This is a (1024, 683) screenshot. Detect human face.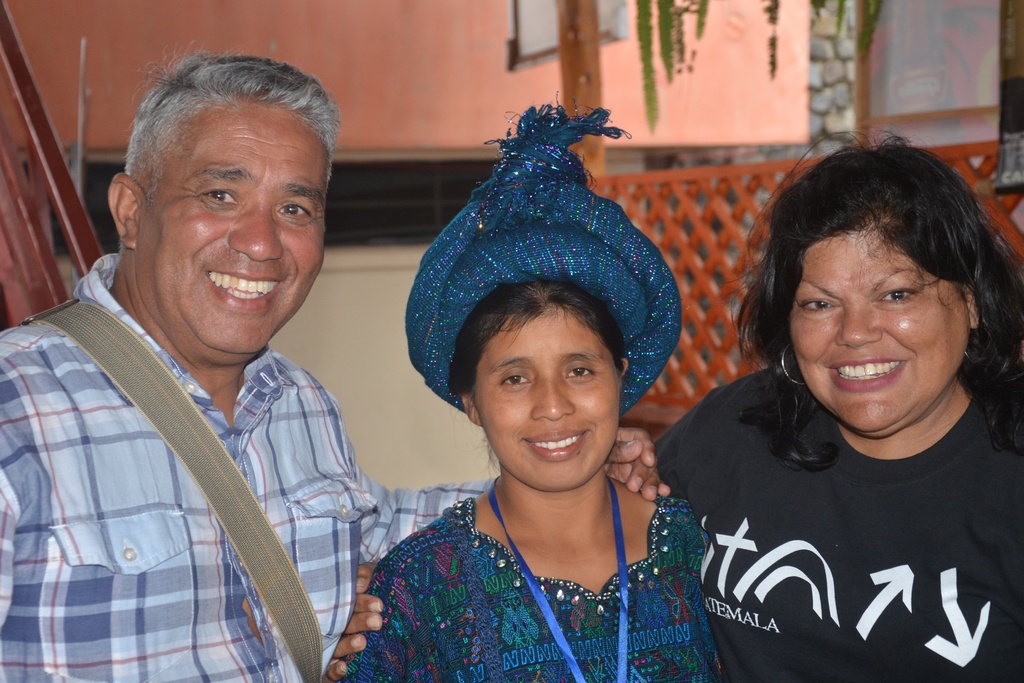
(x1=141, y1=107, x2=326, y2=354).
